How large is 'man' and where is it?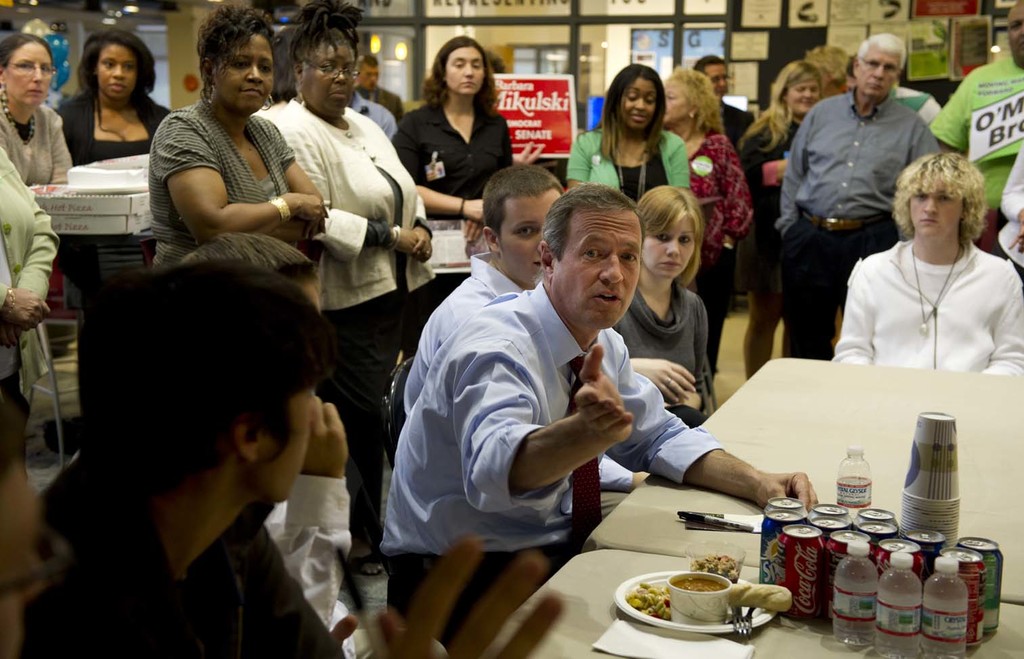
Bounding box: 353 51 409 123.
